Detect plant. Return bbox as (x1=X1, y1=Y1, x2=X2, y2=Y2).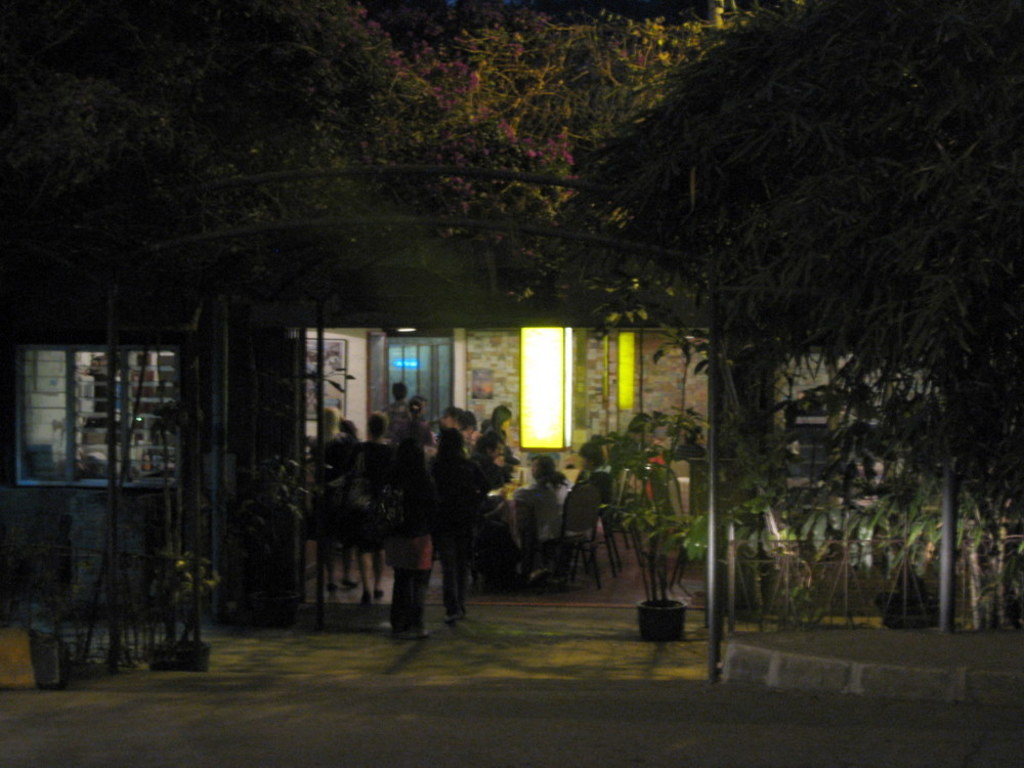
(x1=131, y1=535, x2=236, y2=654).
